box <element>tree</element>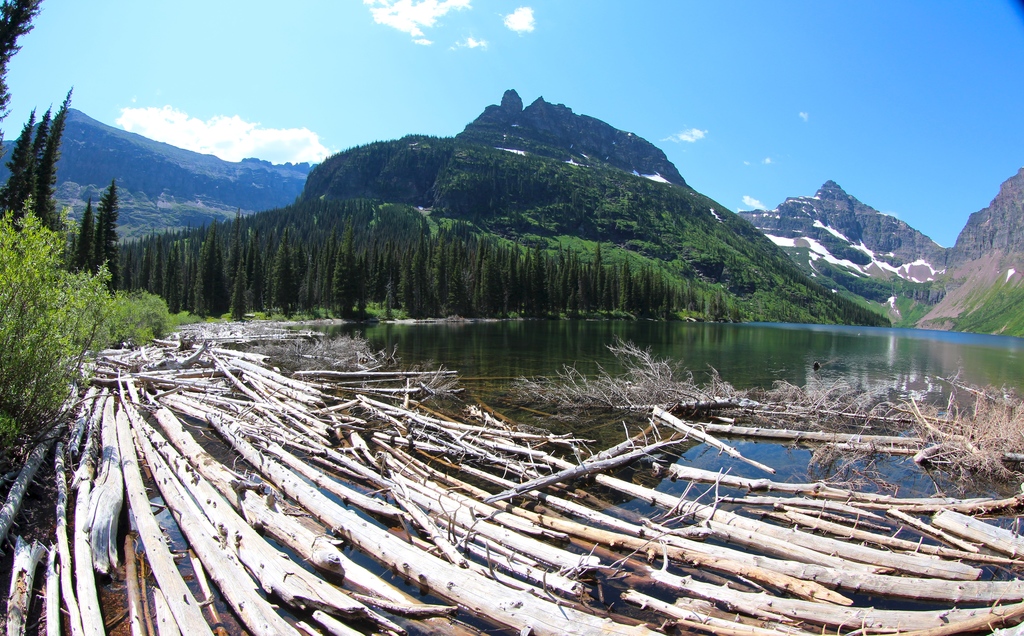
99/184/118/281
